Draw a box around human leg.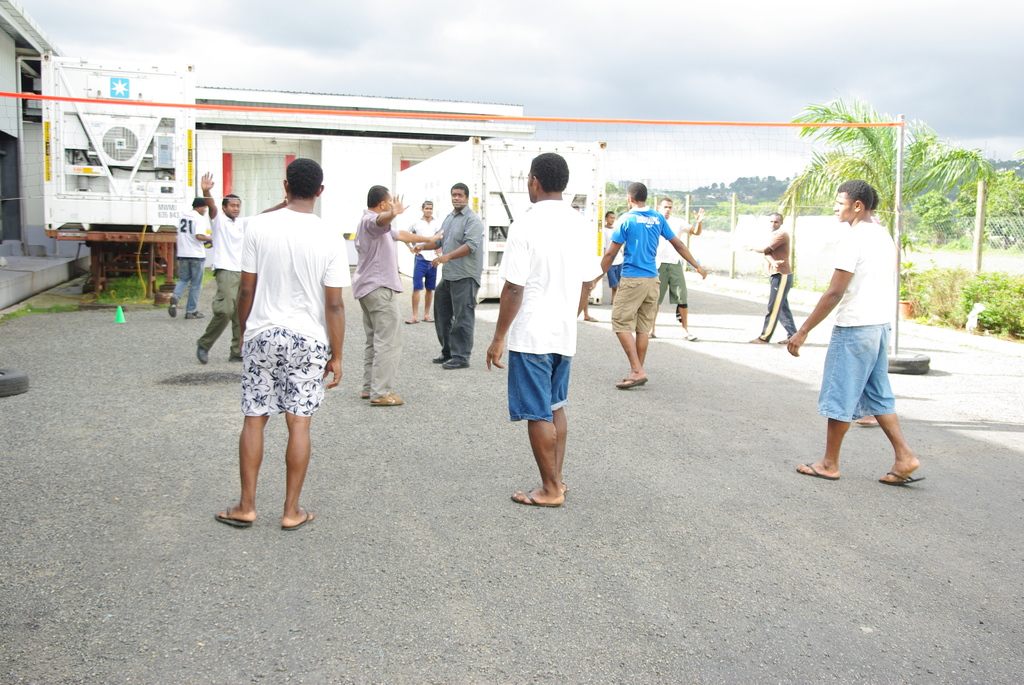
detection(403, 255, 424, 324).
